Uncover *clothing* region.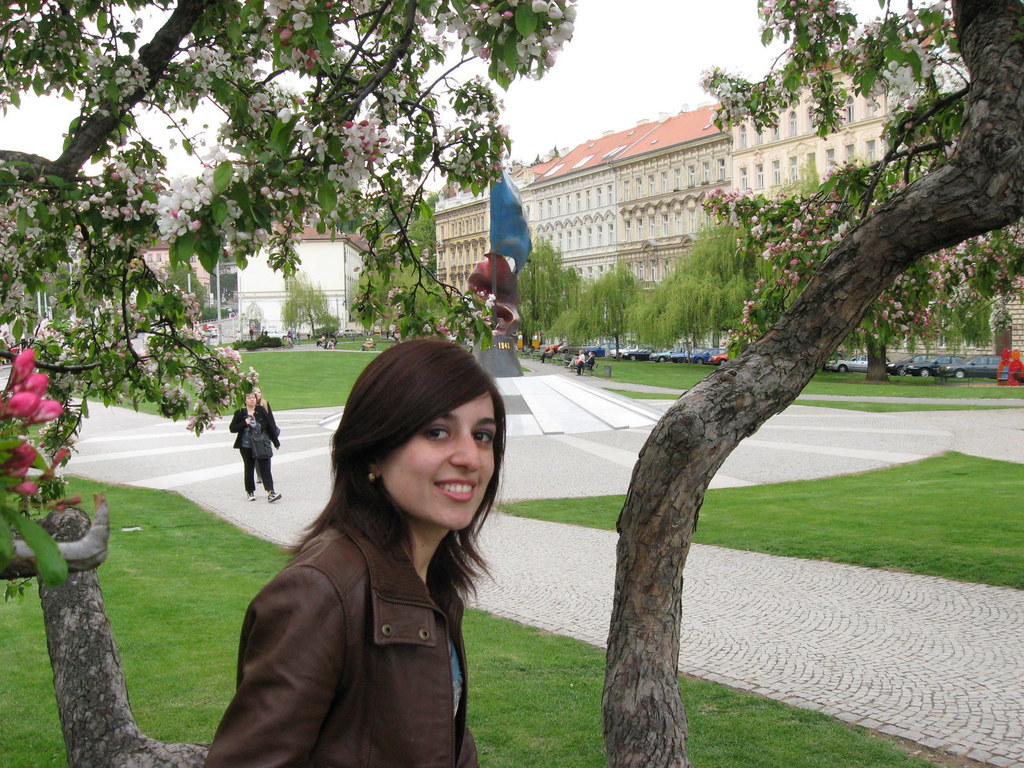
Uncovered: bbox=[229, 407, 275, 495].
